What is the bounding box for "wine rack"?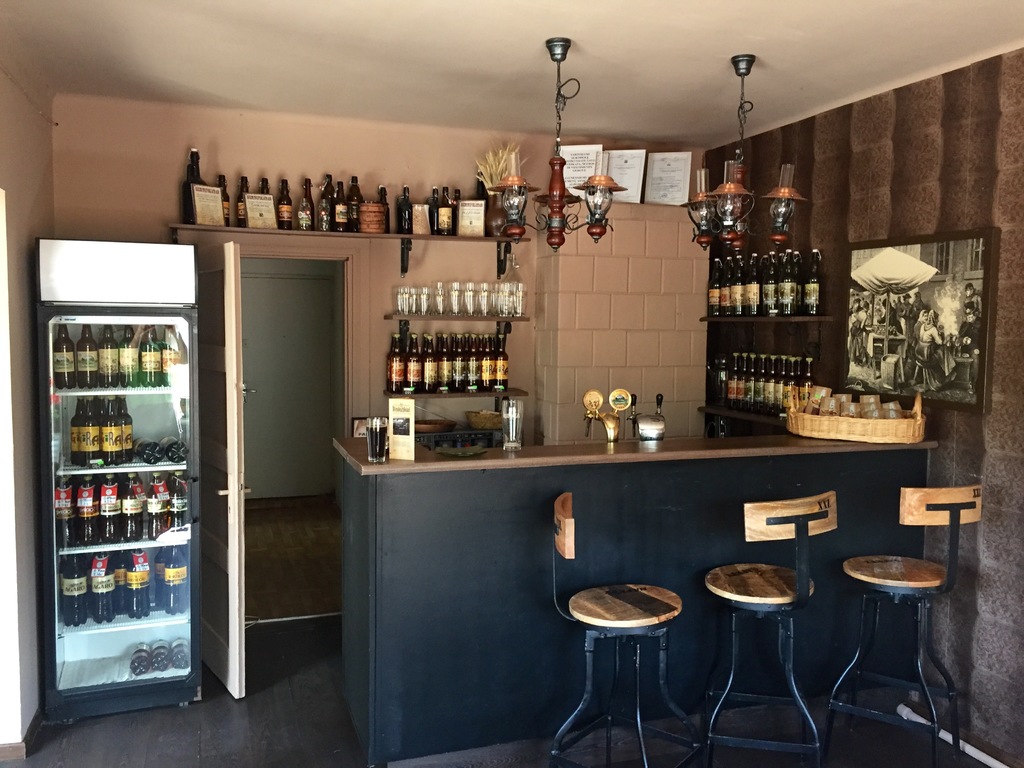
379 331 536 403.
